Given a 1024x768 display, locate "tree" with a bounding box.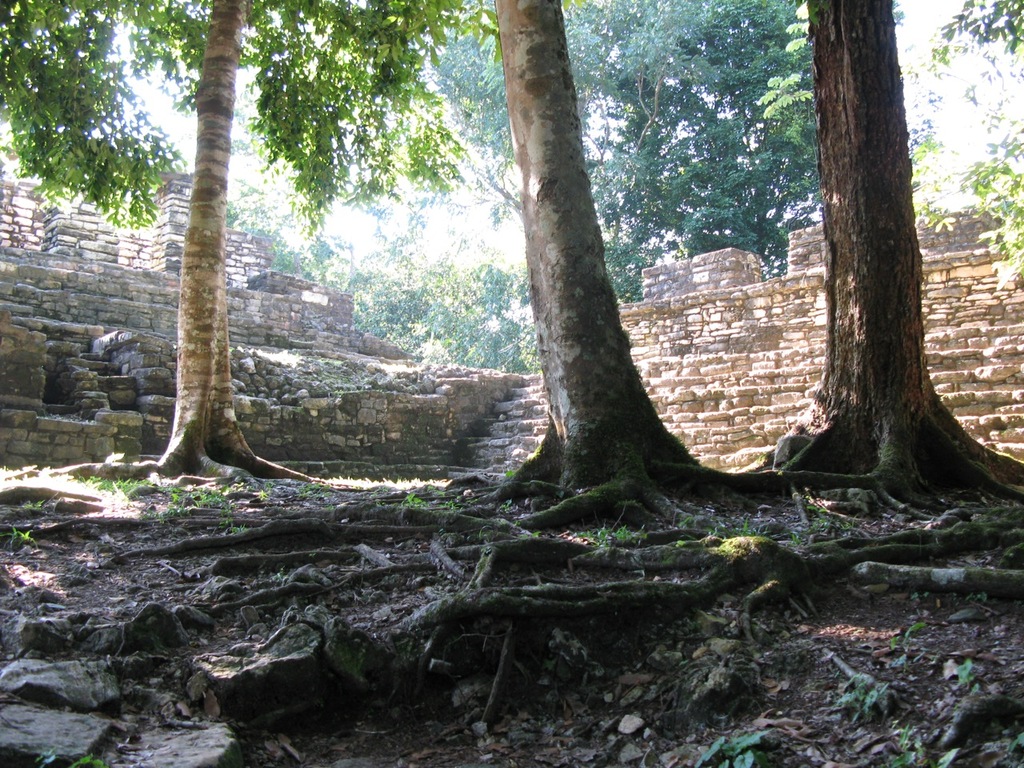
Located: locate(390, 0, 1023, 522).
